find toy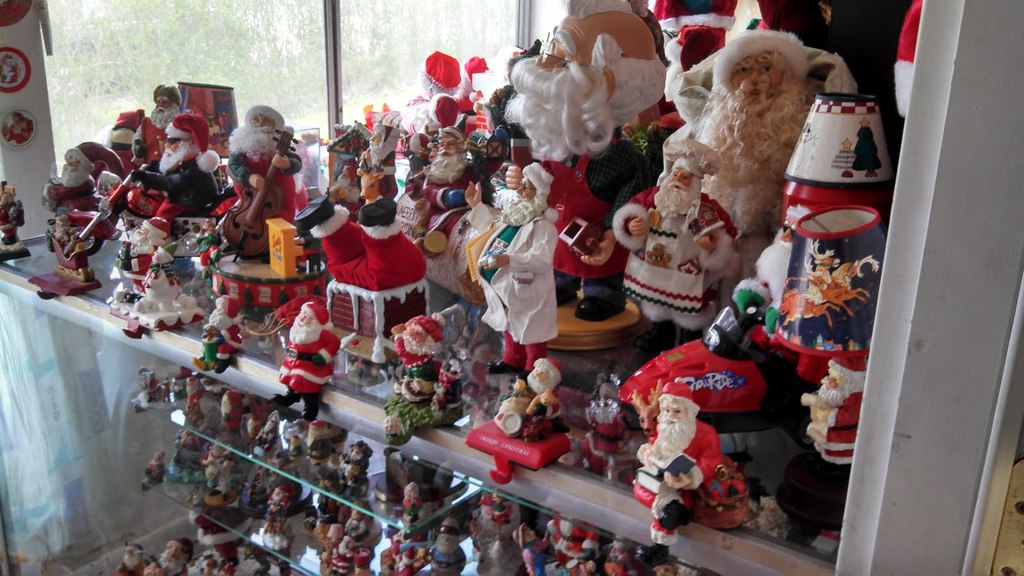
379/316/461/438
